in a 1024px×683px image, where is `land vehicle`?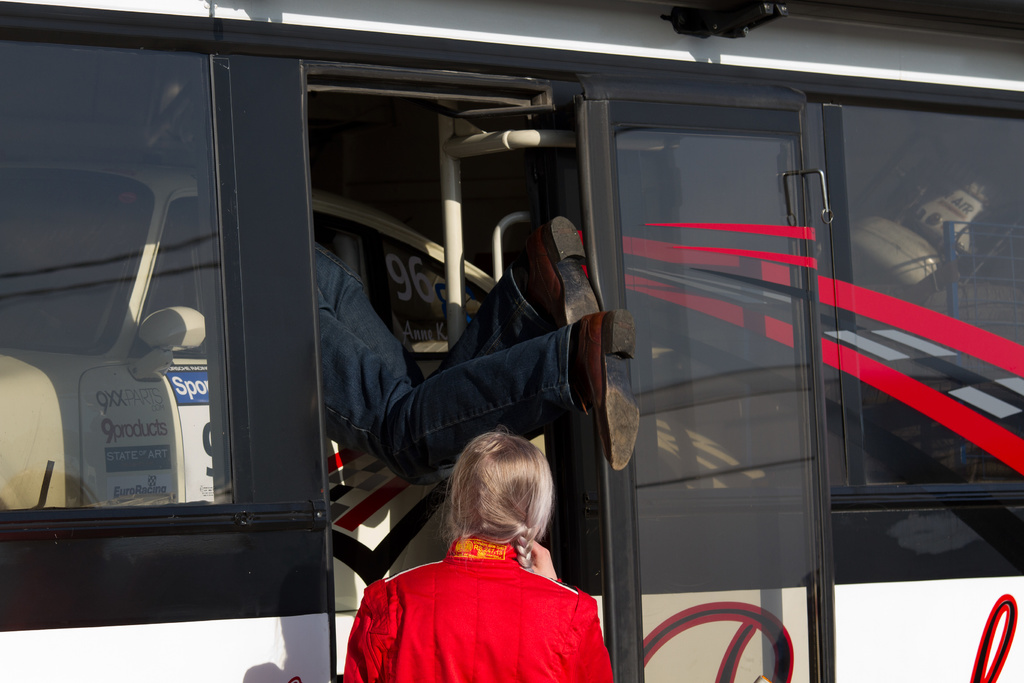
0:0:1023:682.
